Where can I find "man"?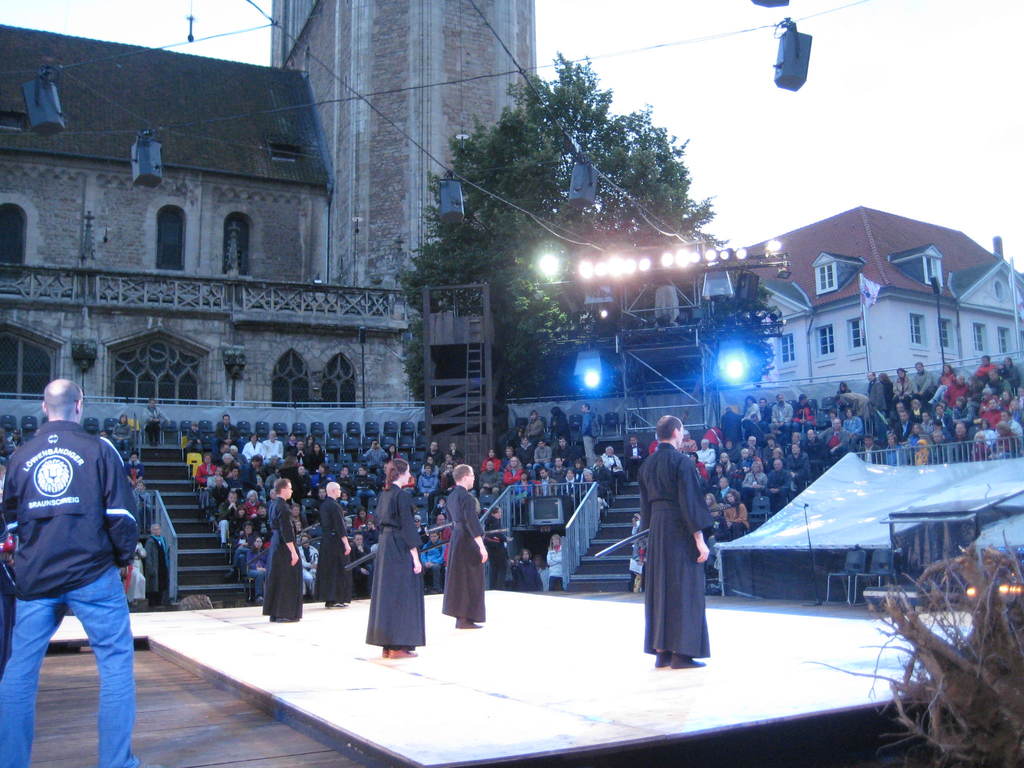
You can find it at left=784, top=440, right=813, bottom=497.
